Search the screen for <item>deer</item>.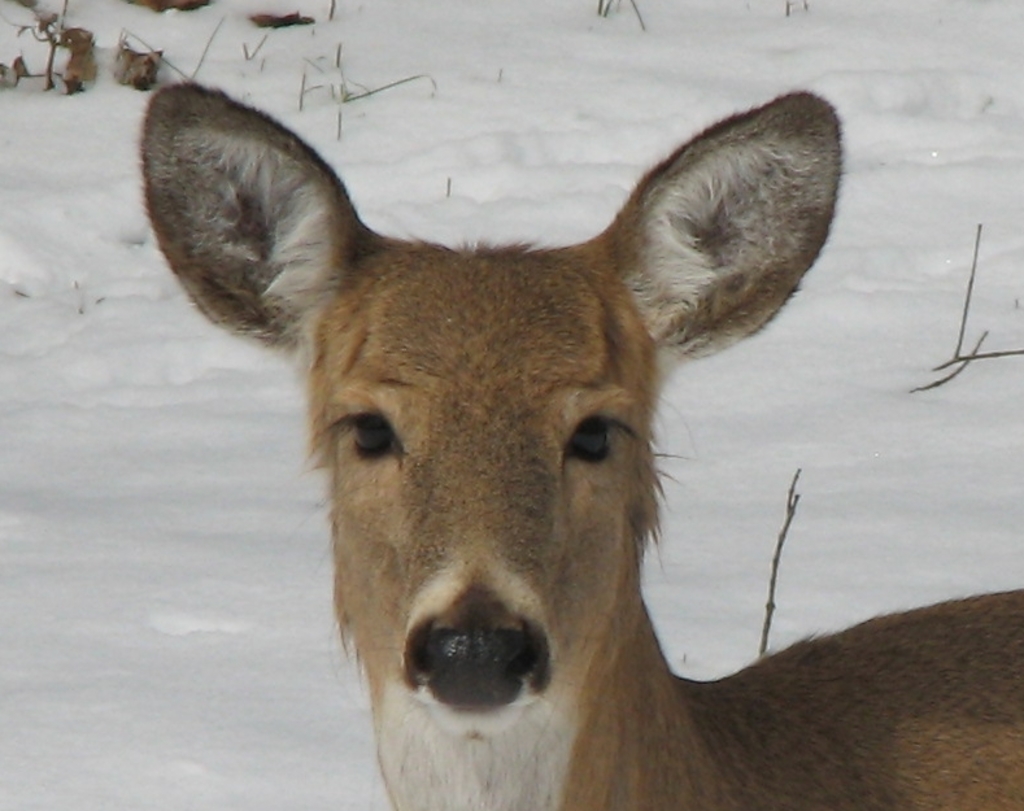
Found at select_region(136, 79, 1023, 810).
